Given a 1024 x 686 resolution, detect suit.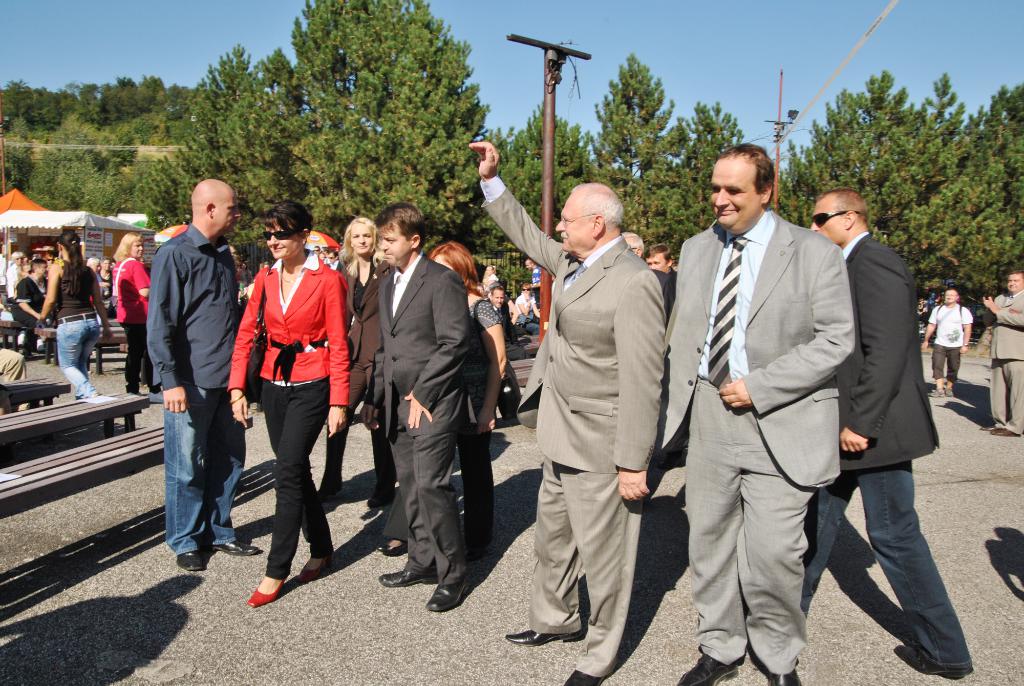
(367,257,472,585).
